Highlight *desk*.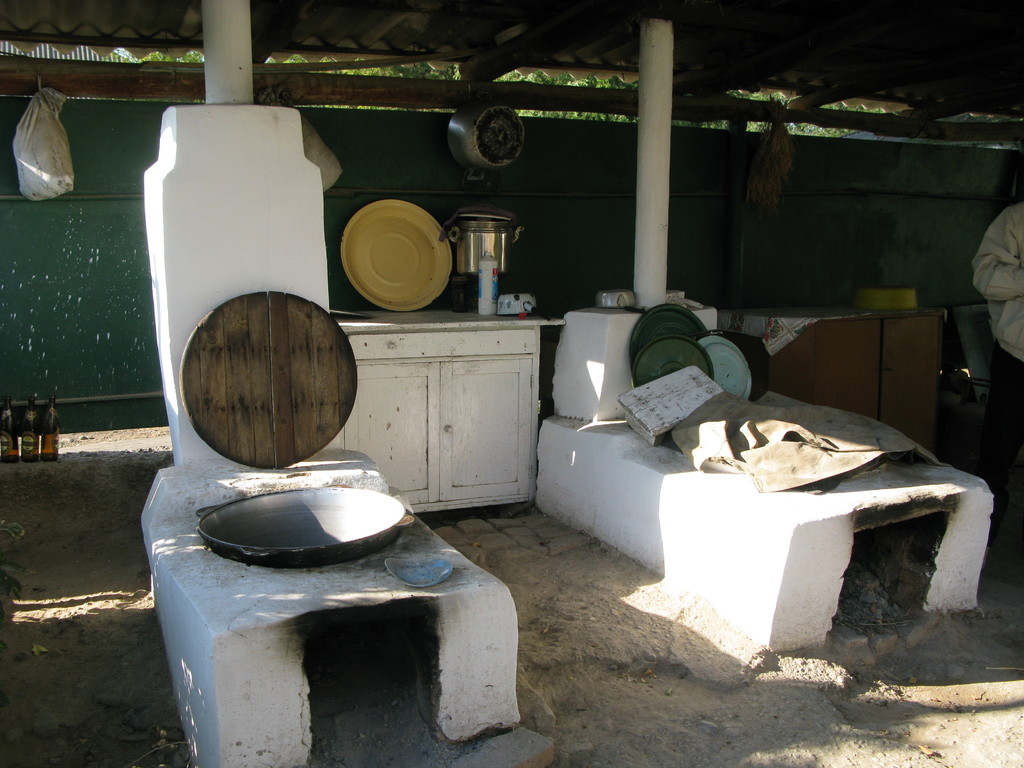
Highlighted region: {"x1": 328, "y1": 287, "x2": 554, "y2": 506}.
